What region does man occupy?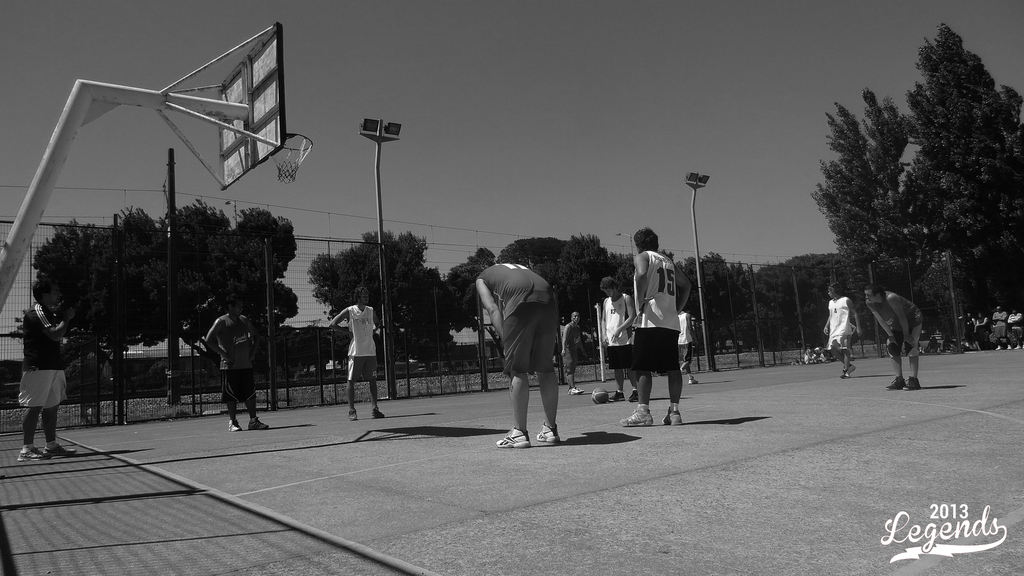
bbox=[863, 283, 924, 388].
